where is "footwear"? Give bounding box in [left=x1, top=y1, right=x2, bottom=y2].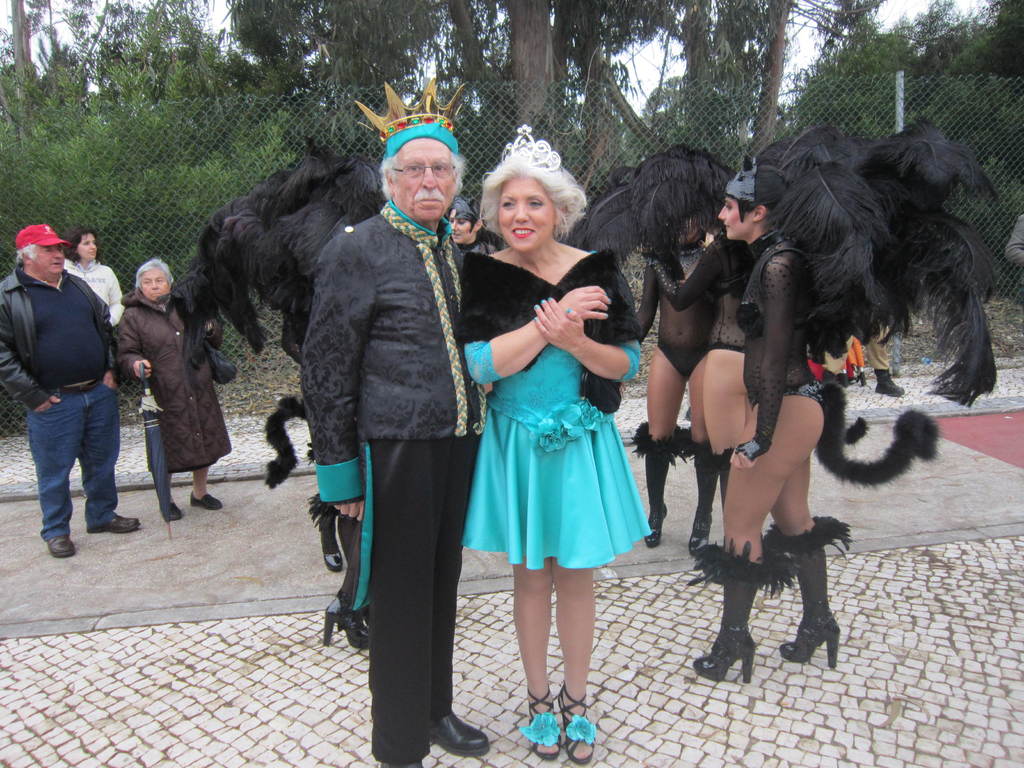
[left=876, top=364, right=904, bottom=397].
